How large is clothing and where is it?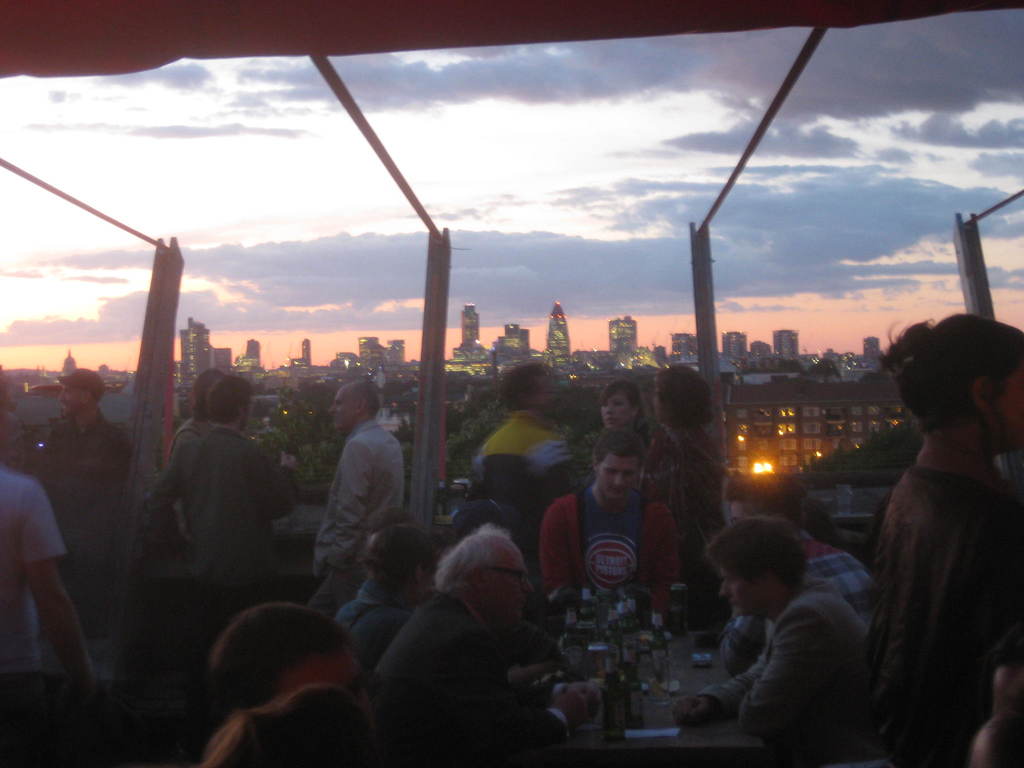
Bounding box: locate(540, 484, 692, 603).
